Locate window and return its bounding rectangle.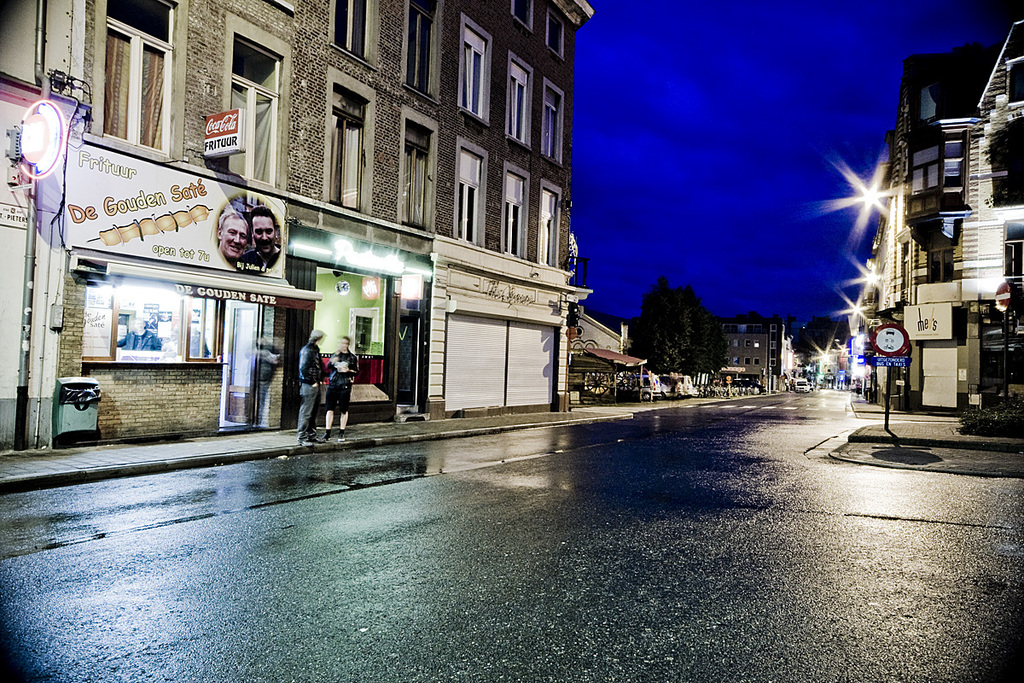
select_region(548, 8, 565, 62).
